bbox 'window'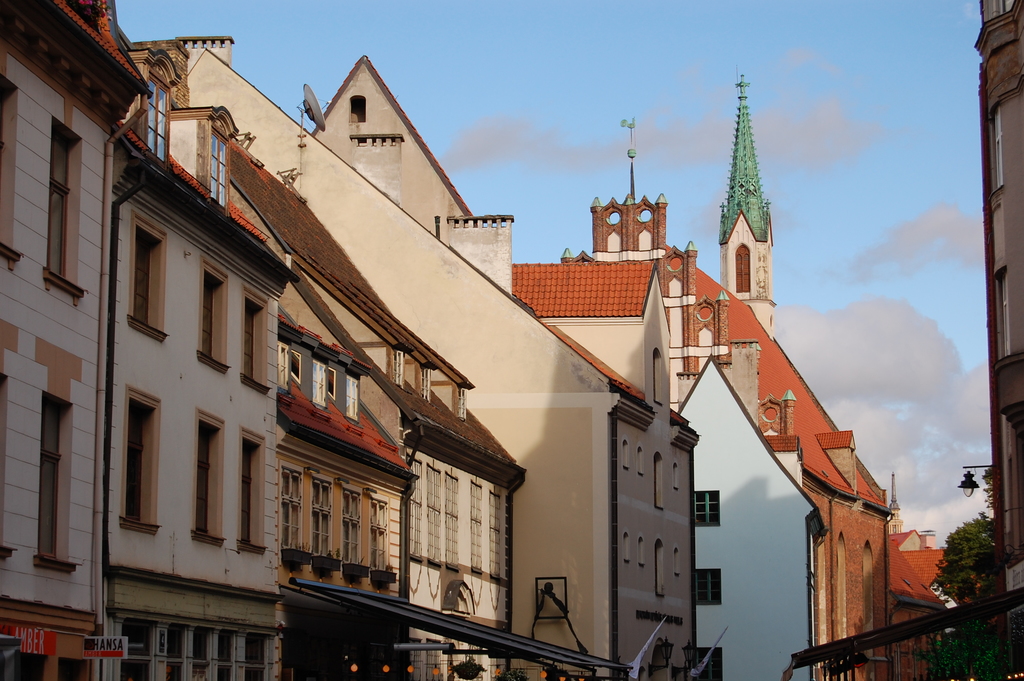
box=[121, 389, 161, 532]
